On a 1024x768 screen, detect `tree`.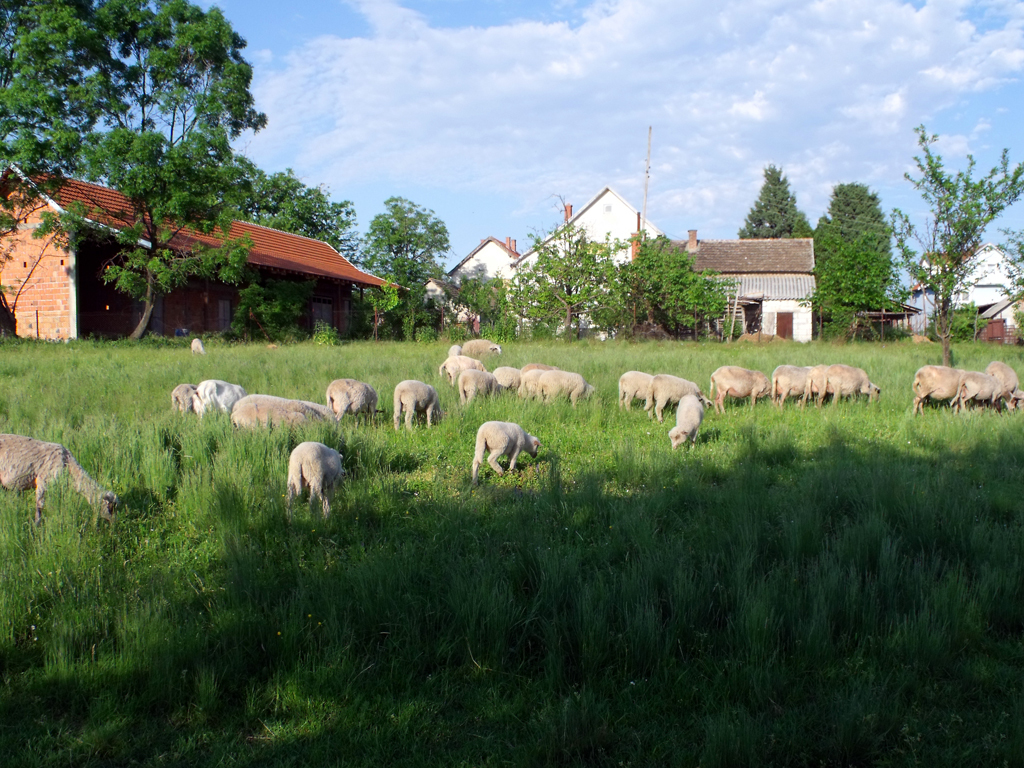
left=736, top=160, right=811, bottom=239.
